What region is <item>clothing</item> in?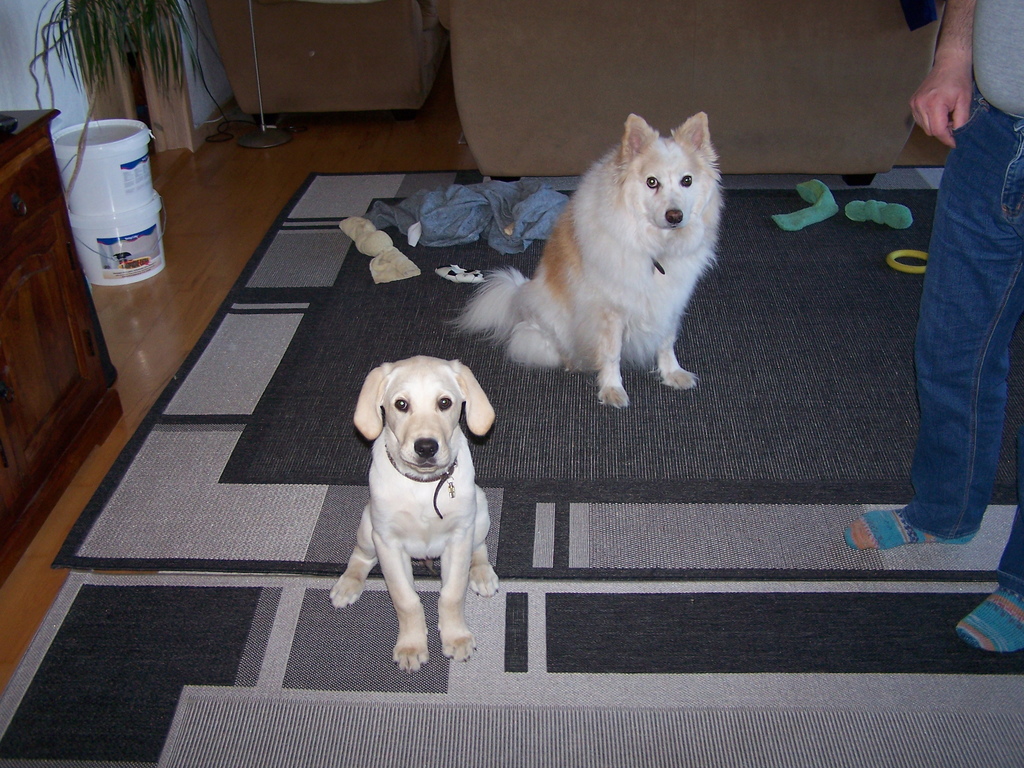
891 0 1023 603.
